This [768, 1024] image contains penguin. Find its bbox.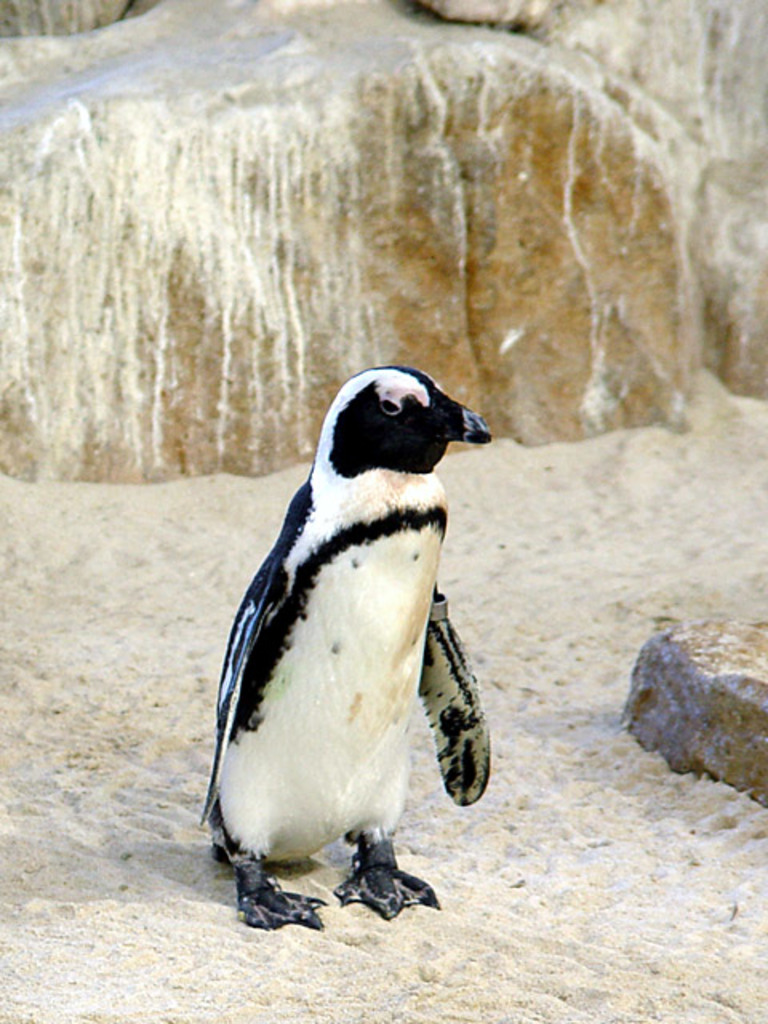
(x1=184, y1=350, x2=506, y2=939).
